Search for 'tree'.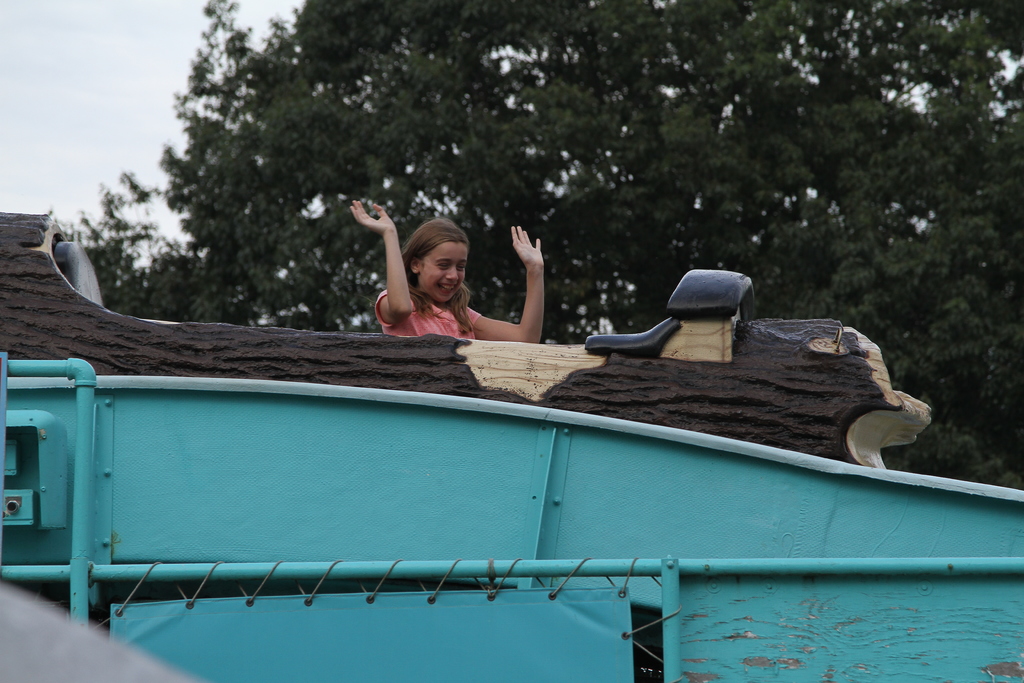
Found at (left=54, top=0, right=1023, bottom=493).
